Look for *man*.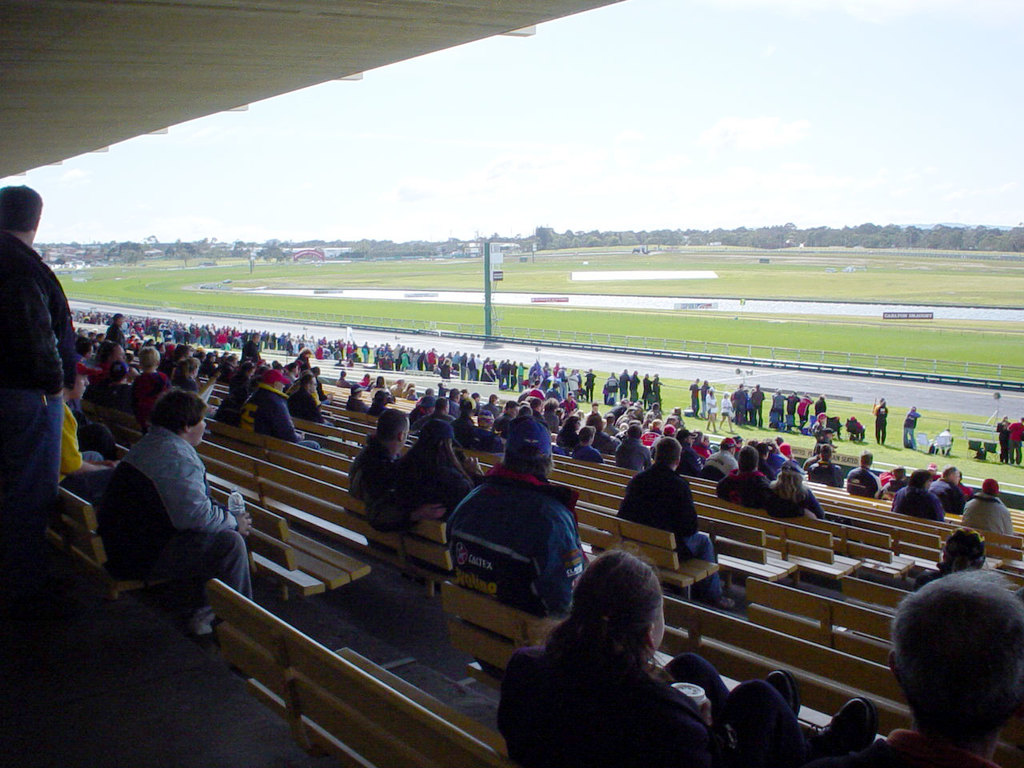
Found: locate(334, 370, 351, 390).
